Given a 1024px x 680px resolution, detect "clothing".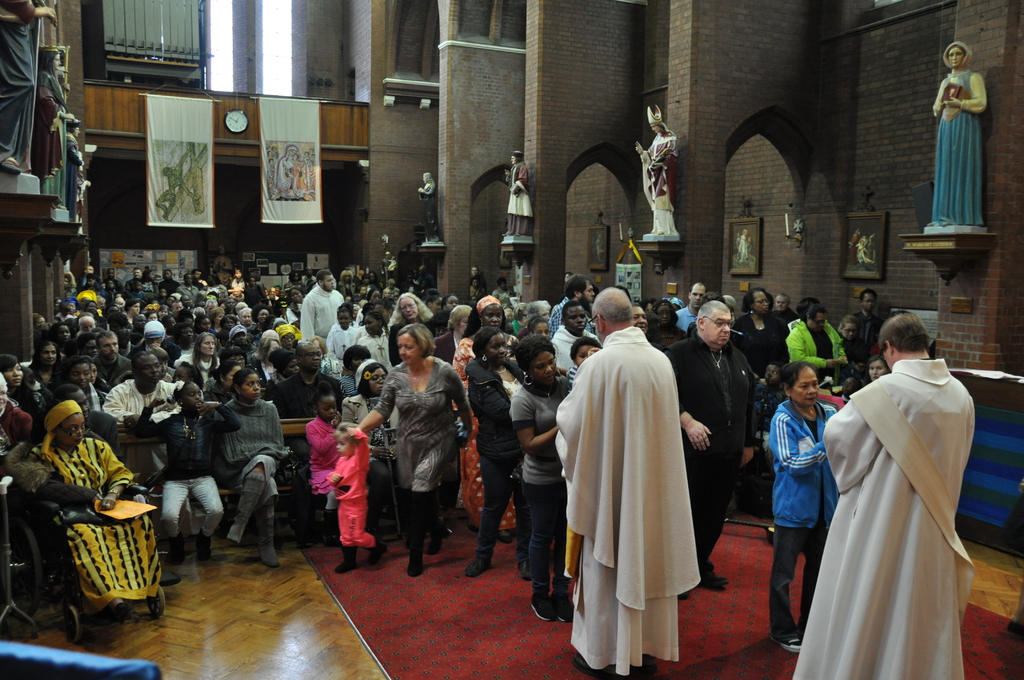
(678,300,709,332).
